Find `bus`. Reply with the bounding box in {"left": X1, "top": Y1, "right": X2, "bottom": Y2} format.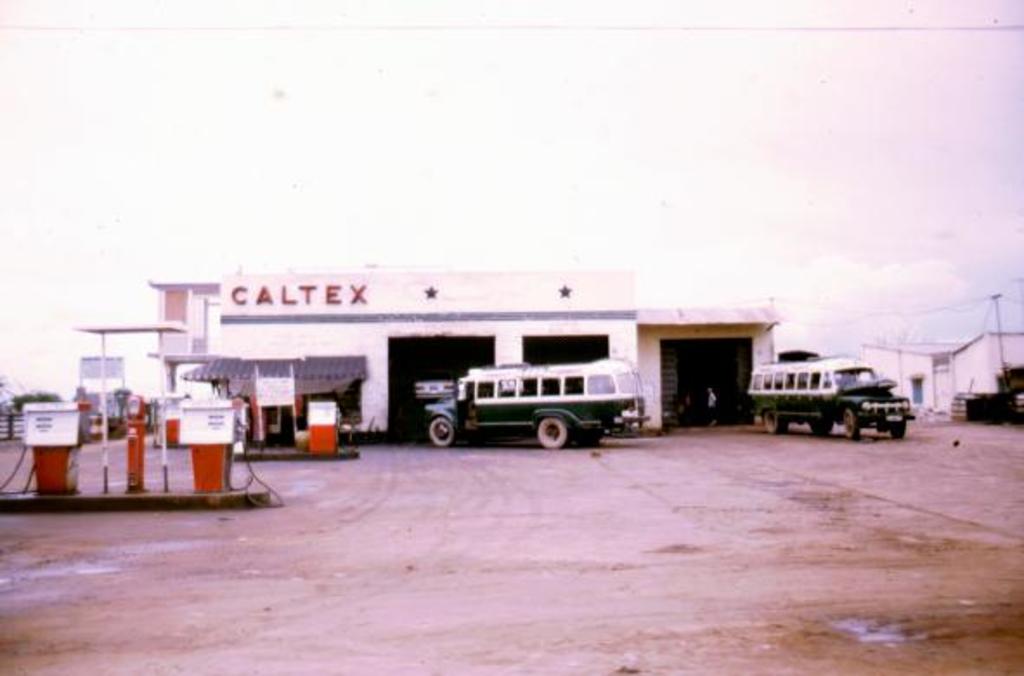
{"left": 743, "top": 357, "right": 917, "bottom": 444}.
